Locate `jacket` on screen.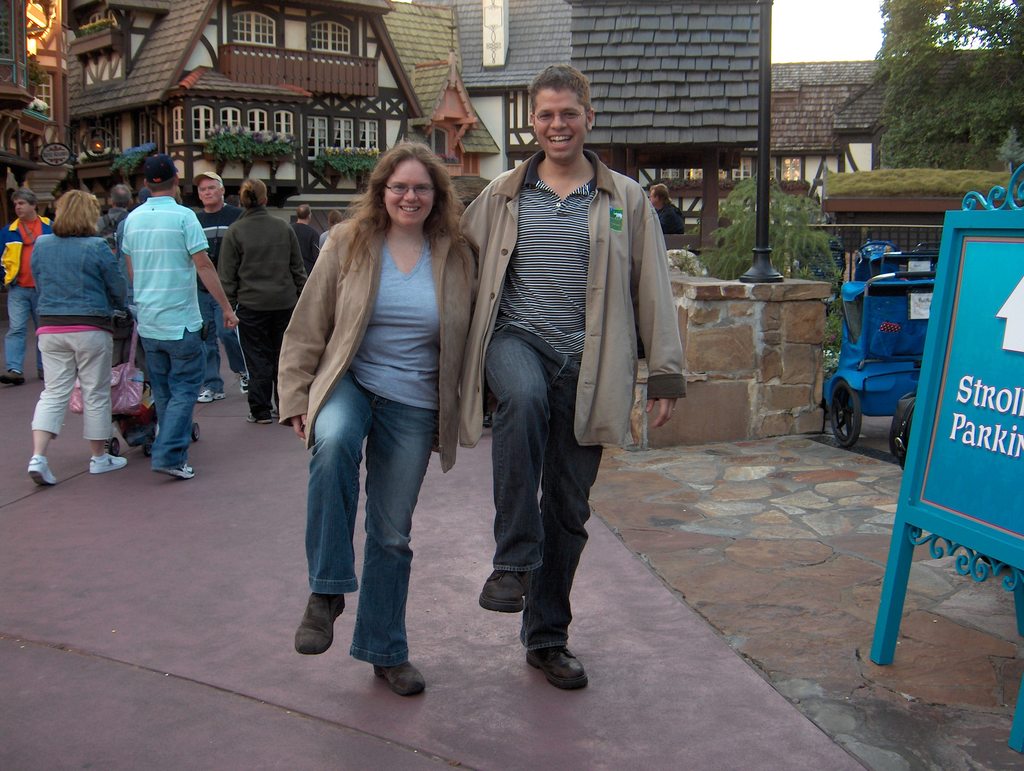
On screen at {"left": 467, "top": 122, "right": 672, "bottom": 430}.
